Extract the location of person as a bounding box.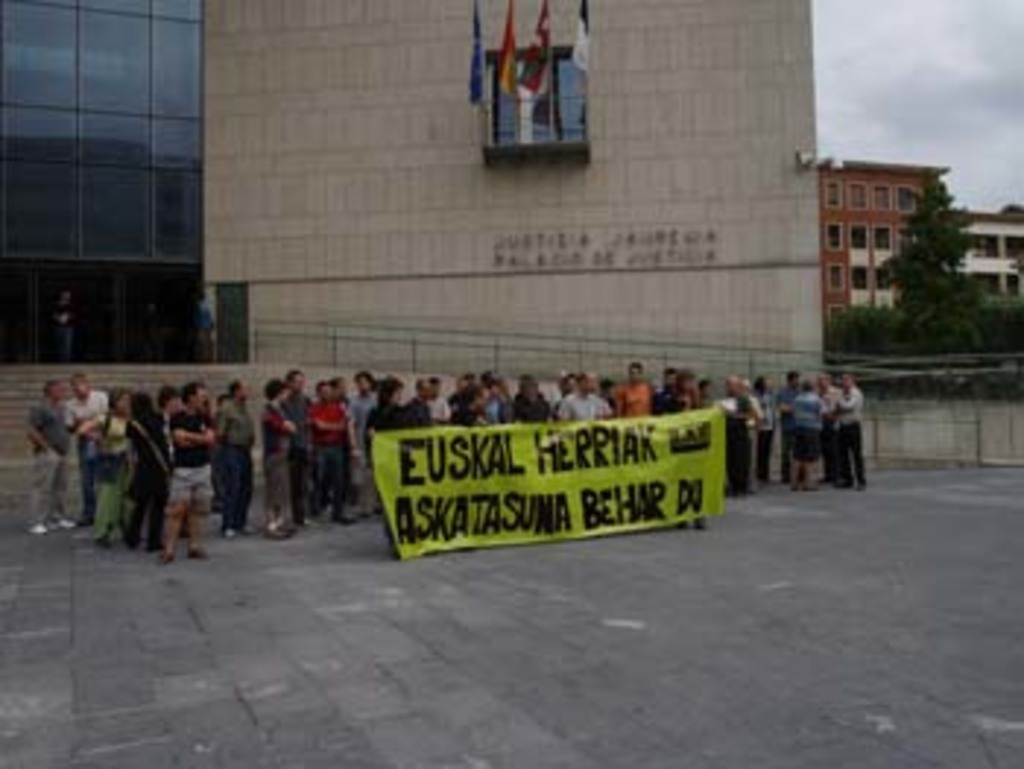
26, 371, 99, 538.
